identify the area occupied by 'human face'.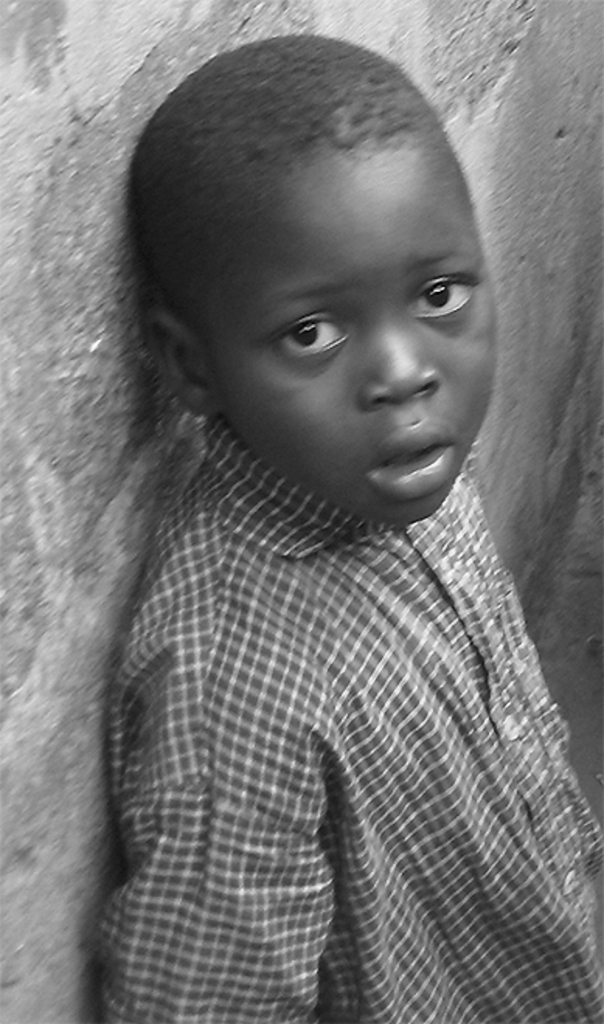
Area: (x1=202, y1=164, x2=494, y2=504).
